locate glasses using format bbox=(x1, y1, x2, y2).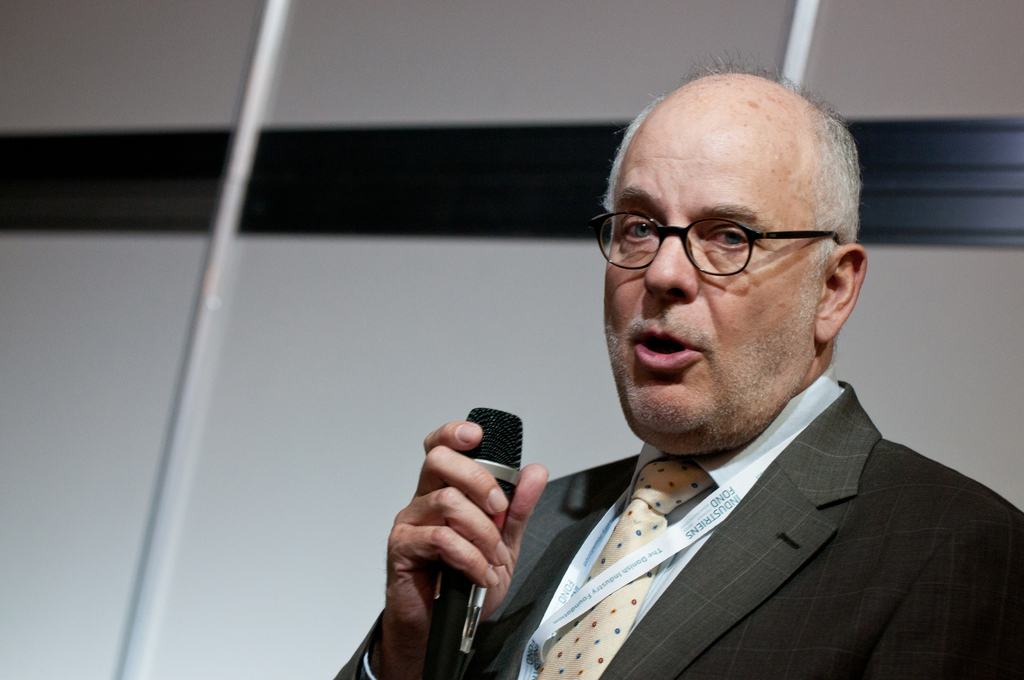
bbox=(587, 197, 857, 276).
